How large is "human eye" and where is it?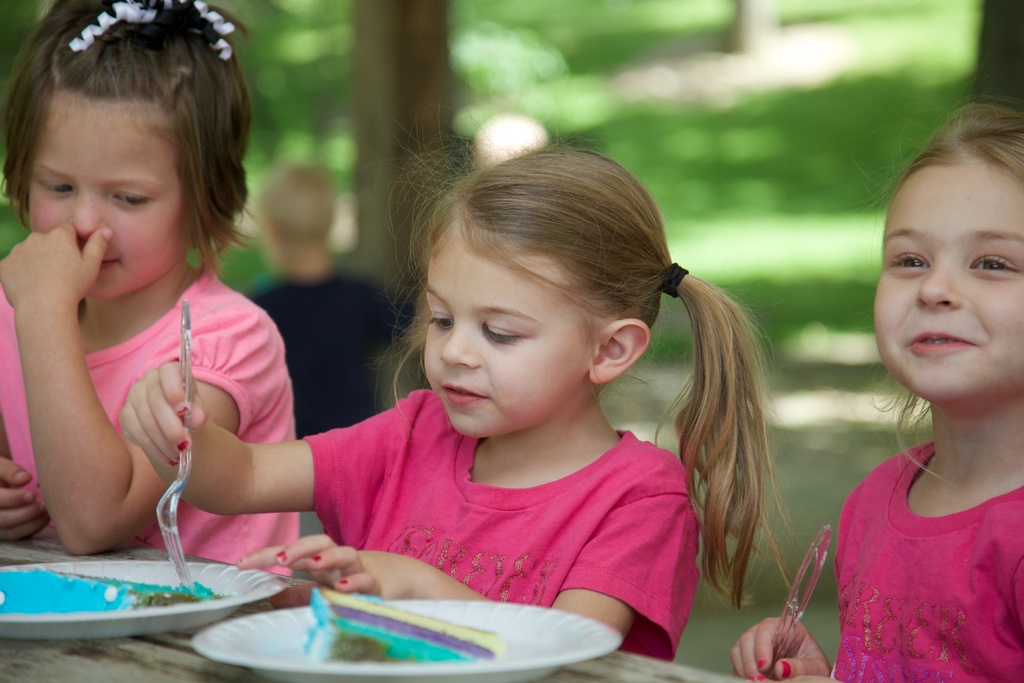
Bounding box: (left=483, top=317, right=529, bottom=345).
